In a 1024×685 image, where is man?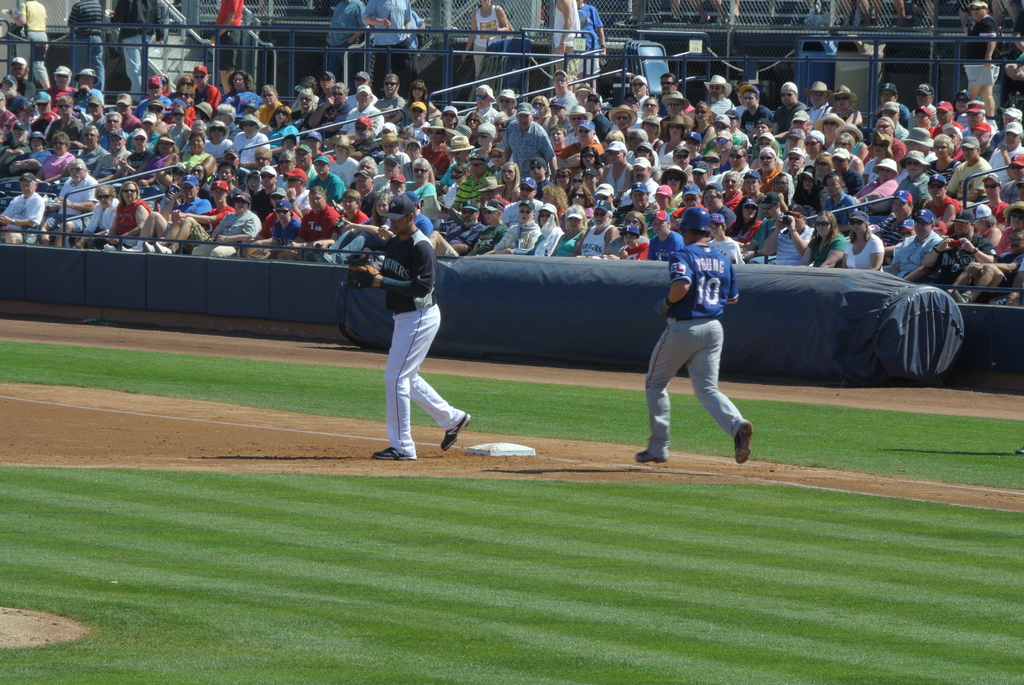
<box>346,71,372,109</box>.
